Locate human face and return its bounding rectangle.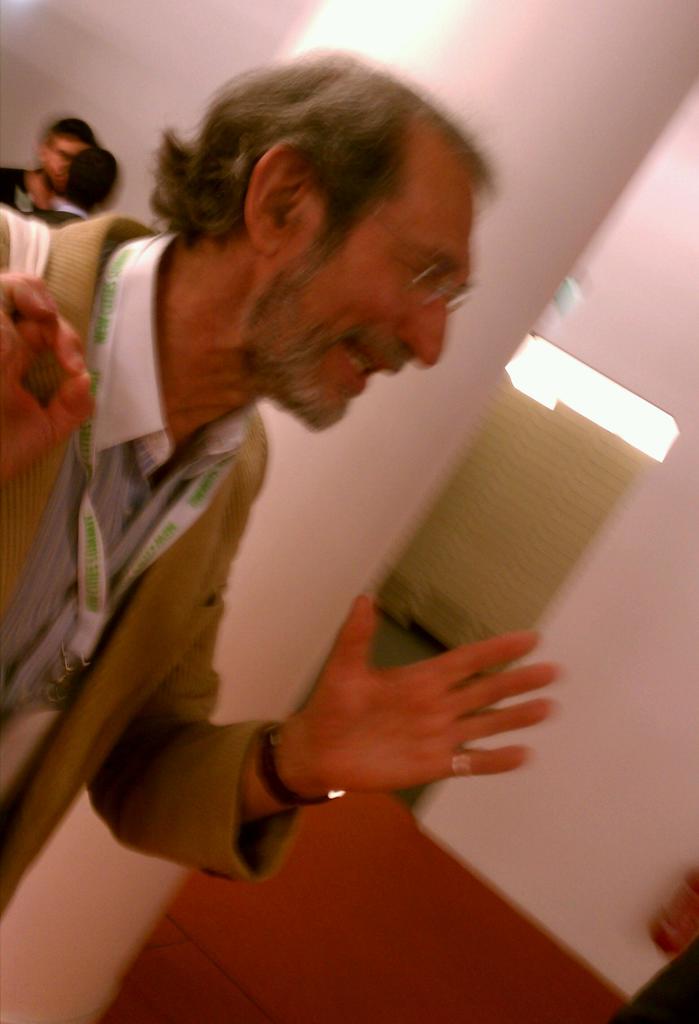
BBox(47, 140, 88, 183).
